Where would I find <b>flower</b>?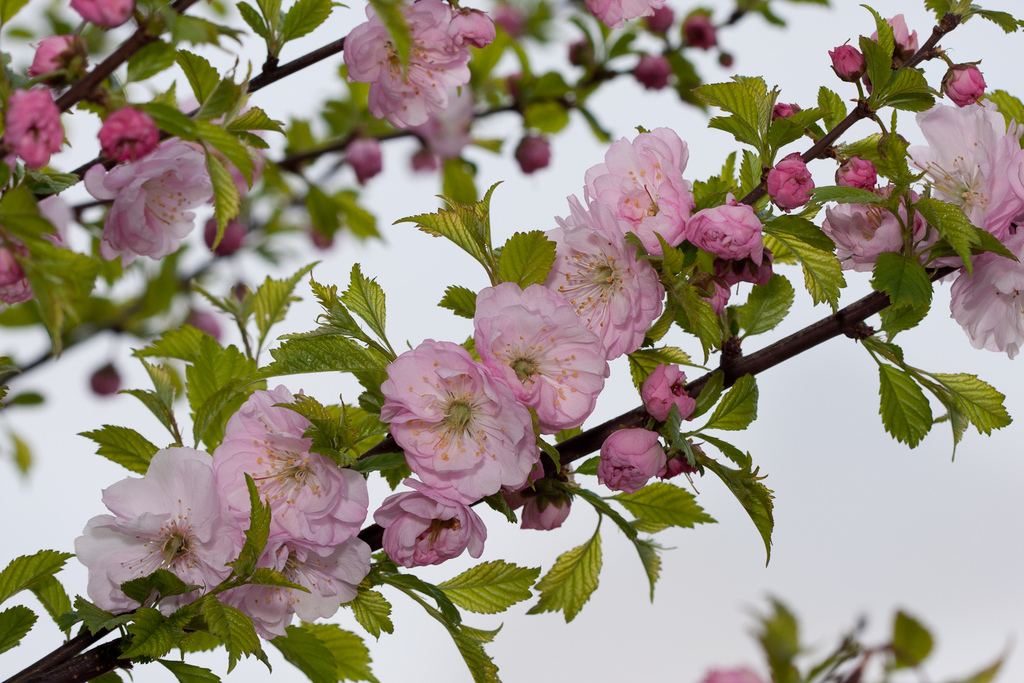
At 513, 134, 552, 178.
